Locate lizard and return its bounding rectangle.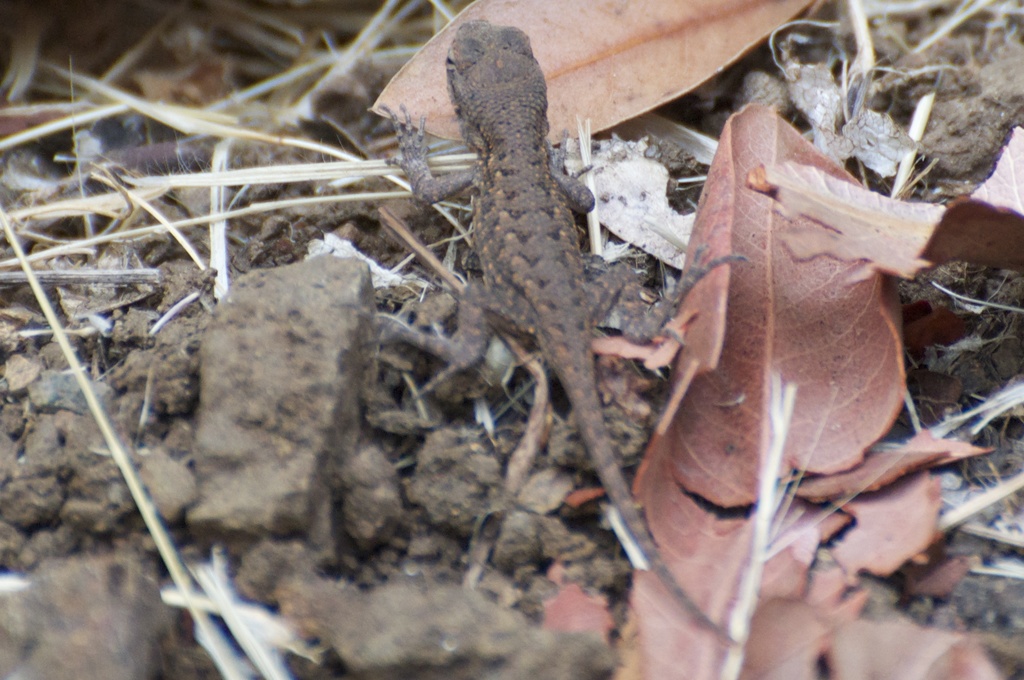
[335,88,721,584].
